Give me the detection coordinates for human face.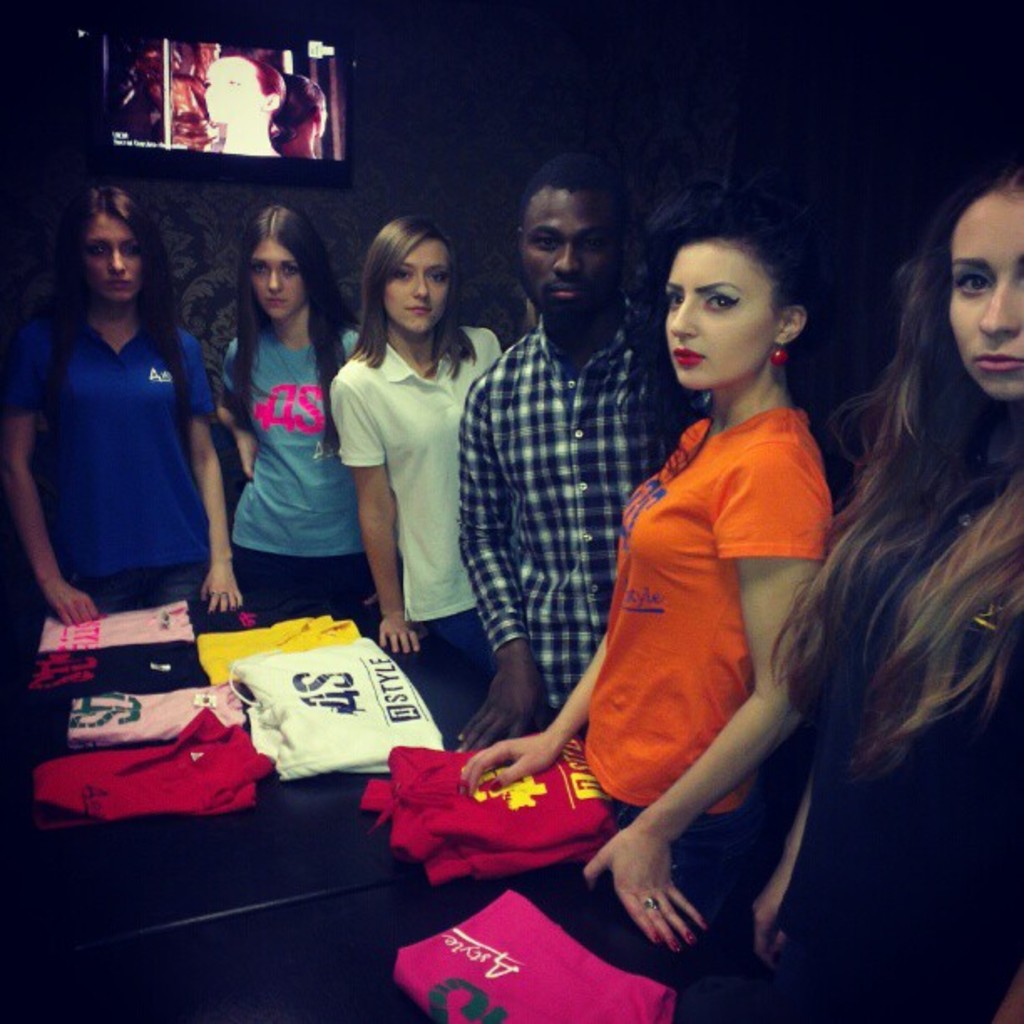
[left=80, top=216, right=141, bottom=305].
